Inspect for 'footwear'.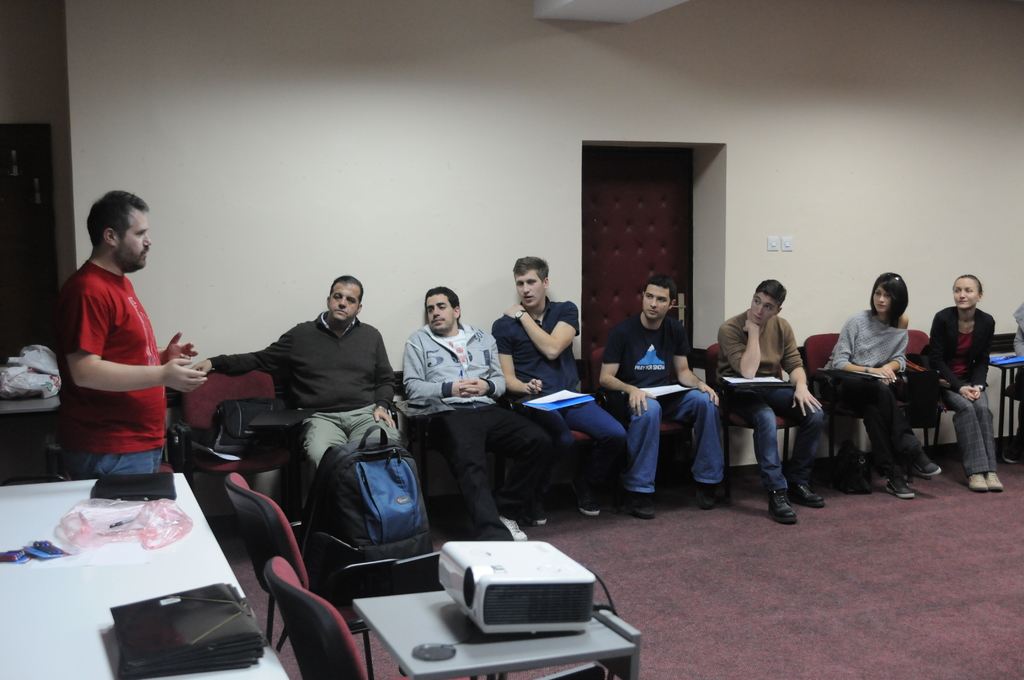
Inspection: left=576, top=494, right=600, bottom=519.
